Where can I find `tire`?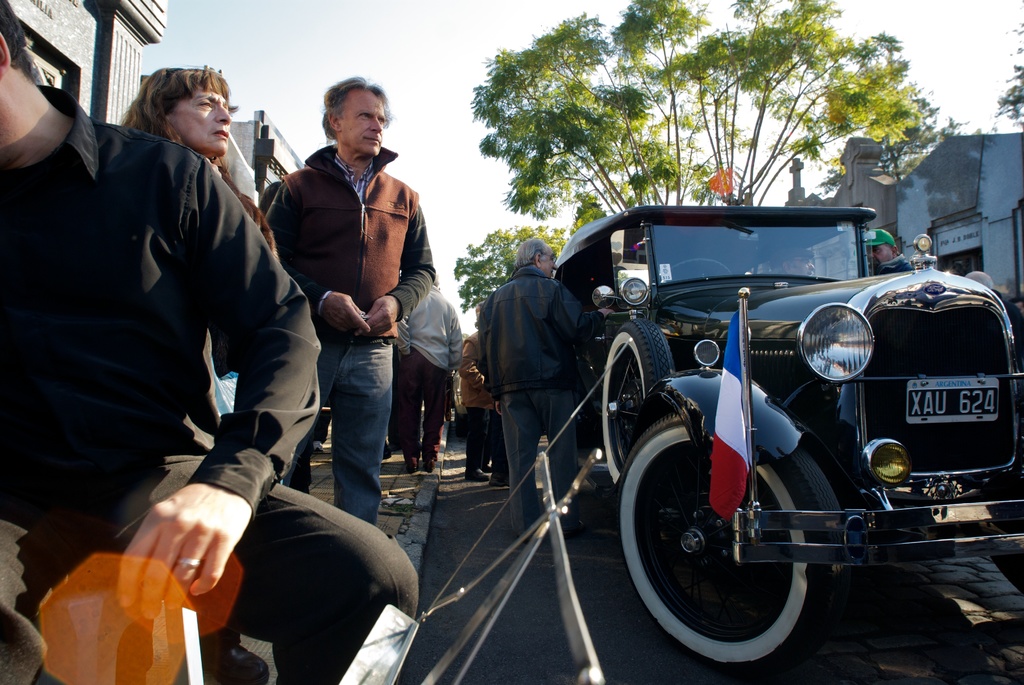
You can find it at x1=598, y1=320, x2=669, y2=474.
